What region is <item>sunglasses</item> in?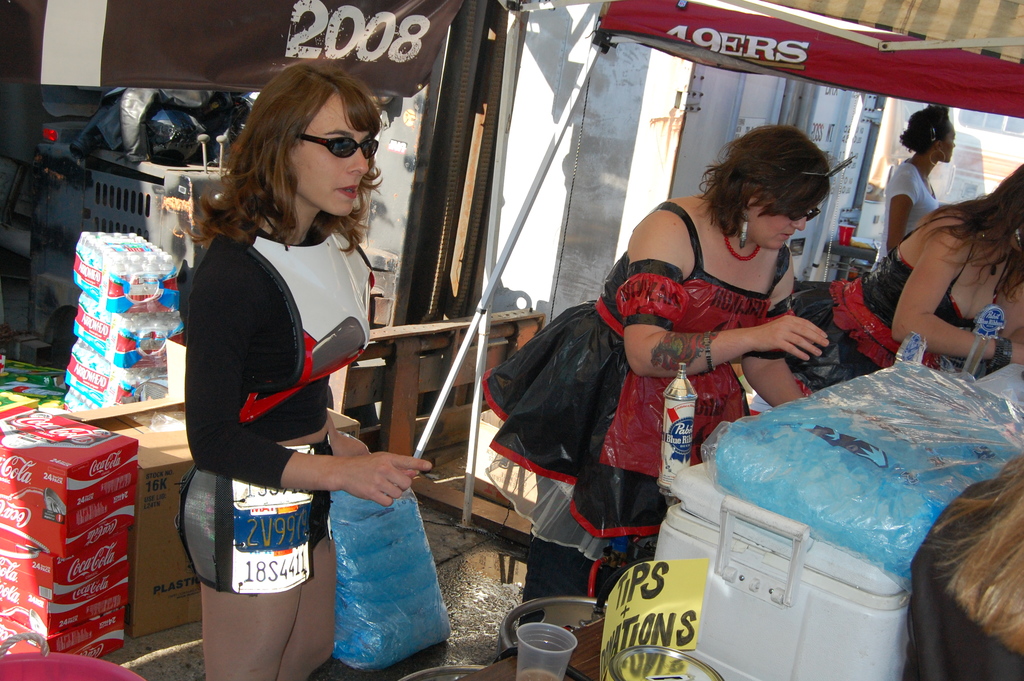
{"left": 794, "top": 209, "right": 818, "bottom": 223}.
